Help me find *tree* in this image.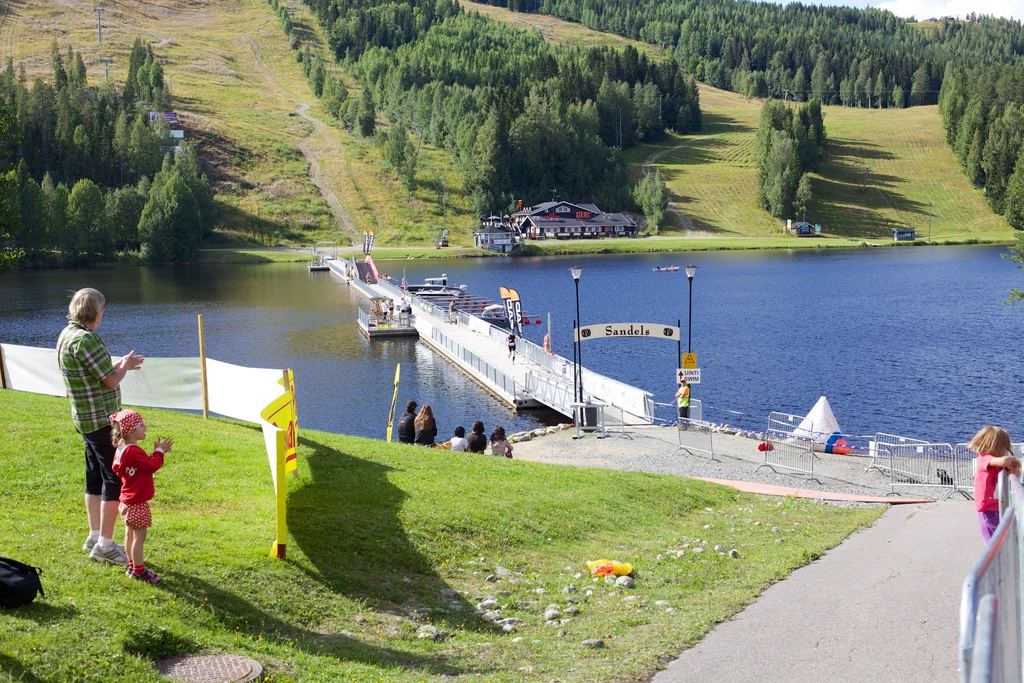
Found it: box(636, 170, 666, 233).
